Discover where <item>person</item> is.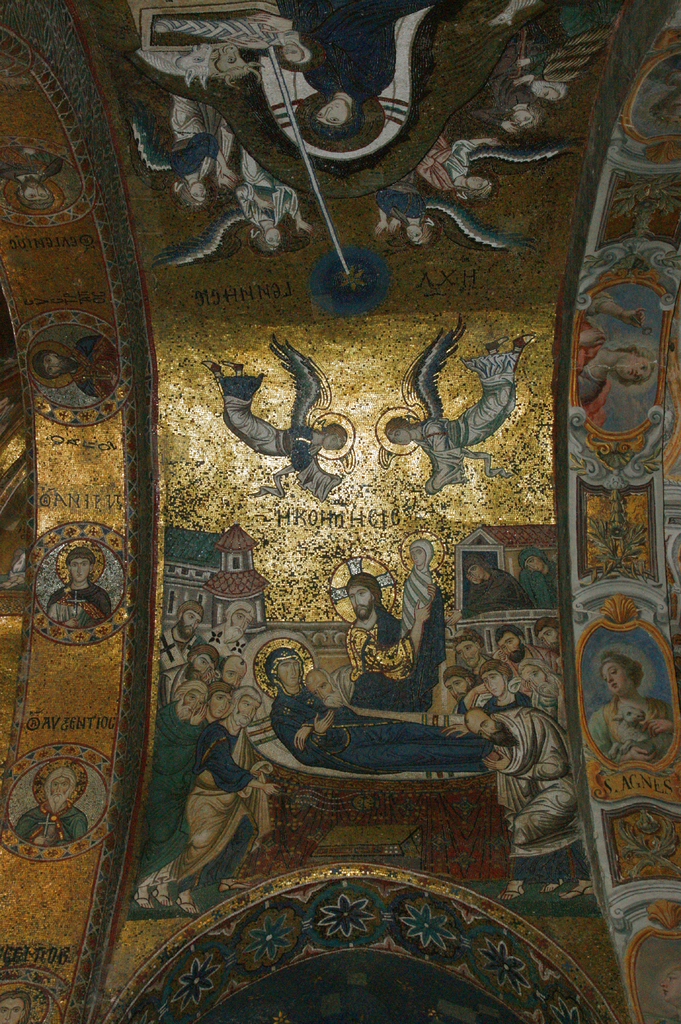
Discovered at pyautogui.locateOnScreen(462, 702, 588, 852).
